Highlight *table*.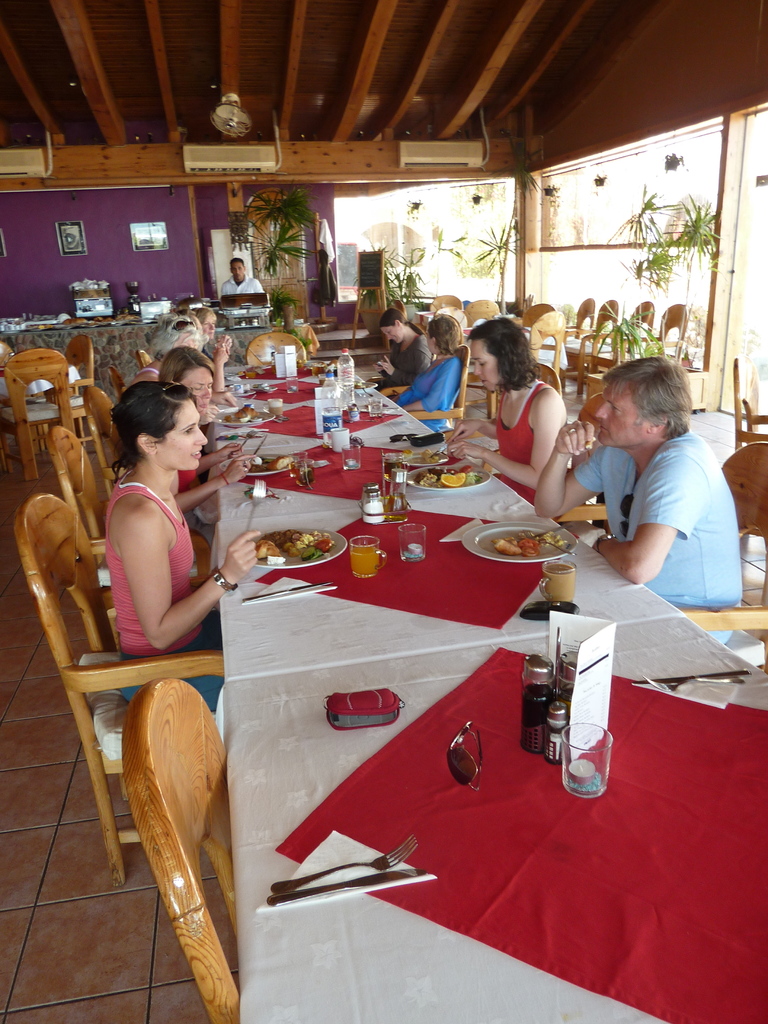
Highlighted region: l=461, t=330, r=564, b=370.
